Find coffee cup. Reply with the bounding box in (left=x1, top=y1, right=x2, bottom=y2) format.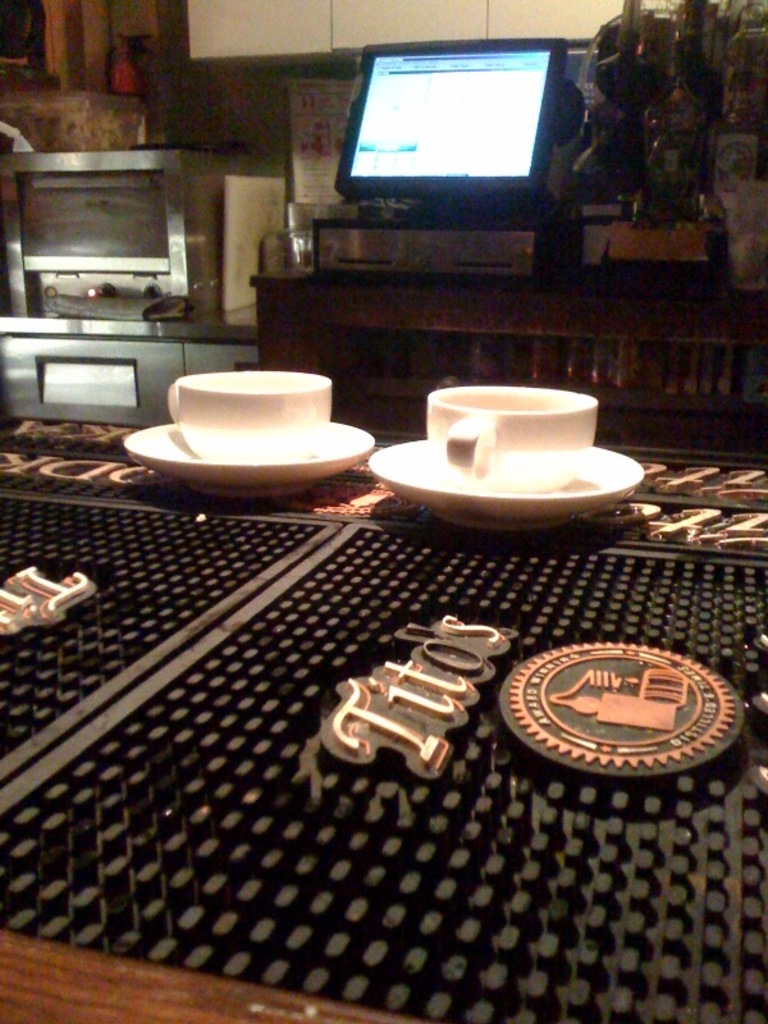
(left=425, top=384, right=600, bottom=495).
